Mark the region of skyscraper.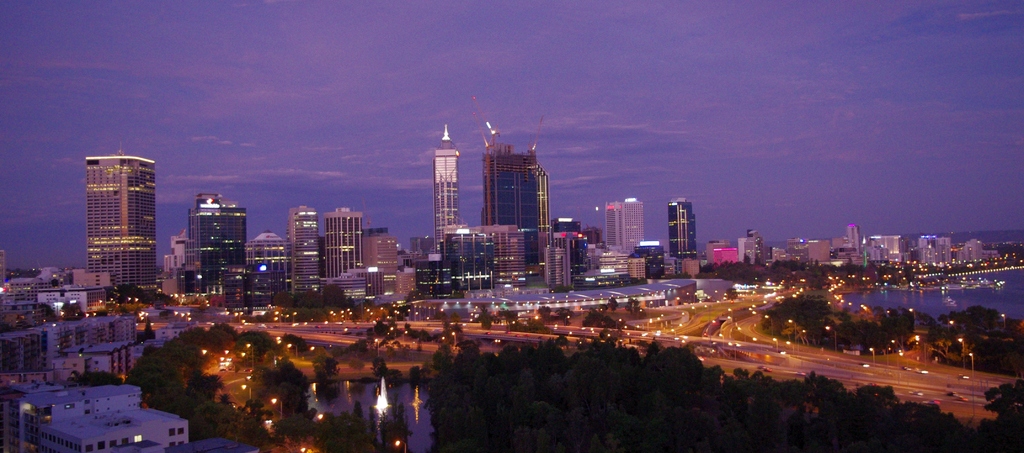
Region: bbox(68, 138, 164, 305).
